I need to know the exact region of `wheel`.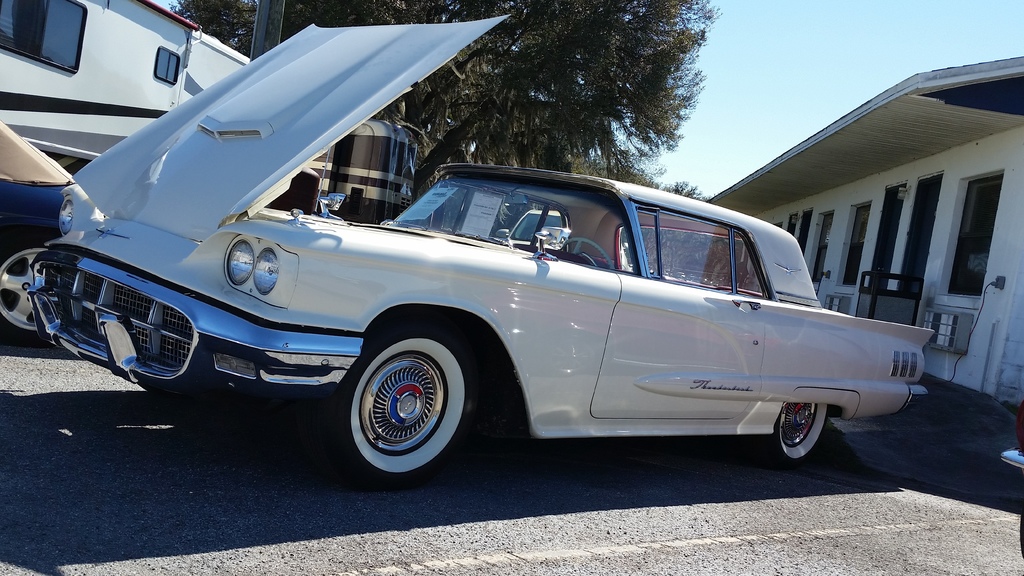
Region: <box>337,331,467,468</box>.
